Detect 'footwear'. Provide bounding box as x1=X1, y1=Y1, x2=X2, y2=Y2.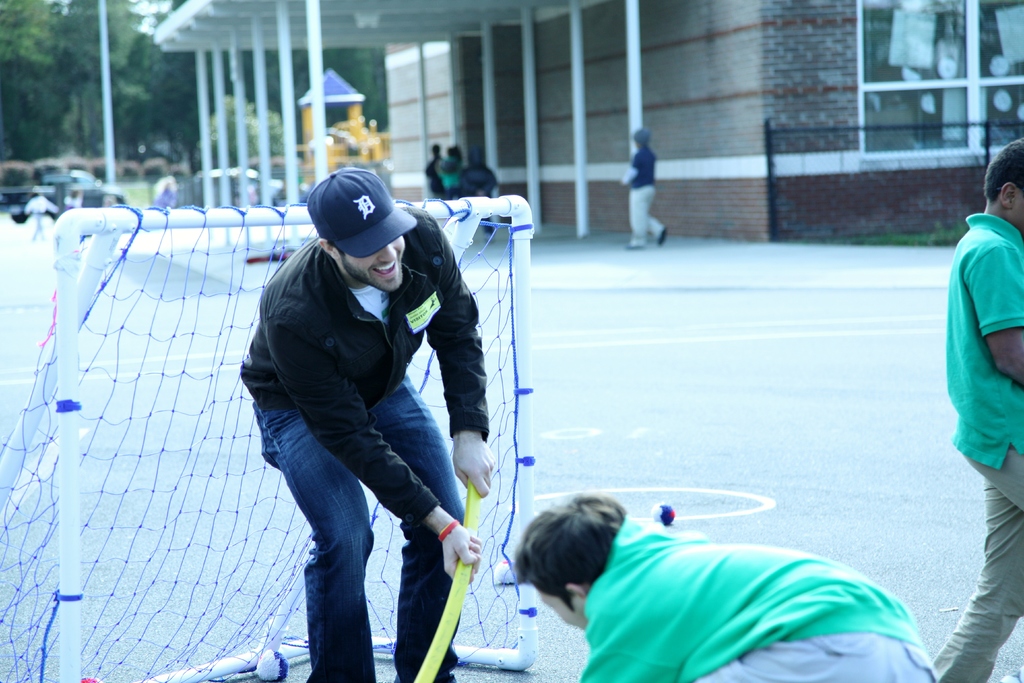
x1=483, y1=224, x2=498, y2=239.
